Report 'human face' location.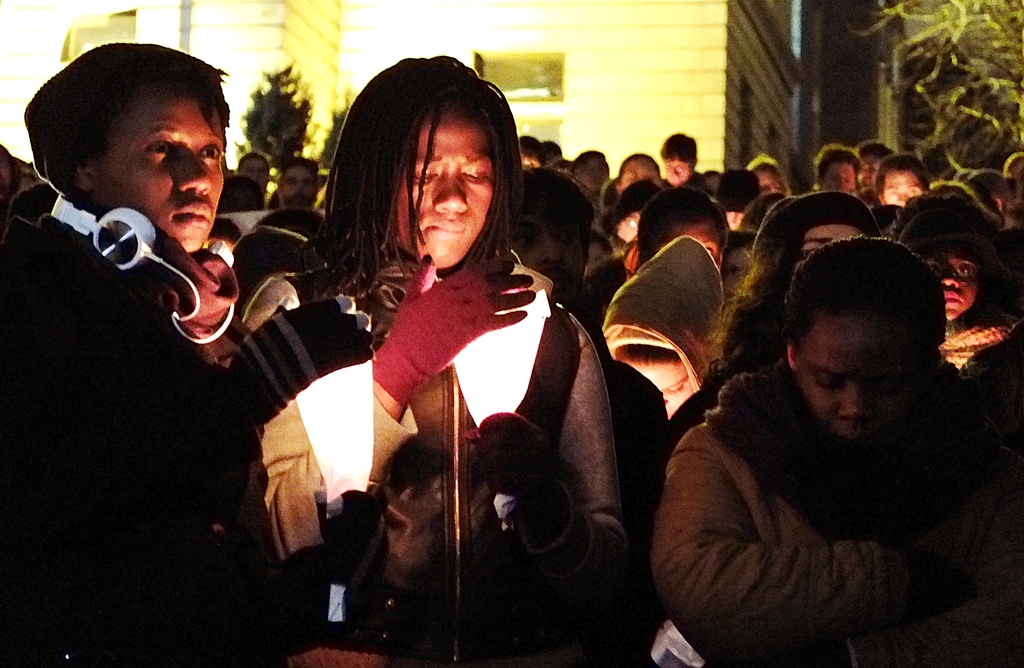
Report: x1=794, y1=222, x2=860, y2=261.
